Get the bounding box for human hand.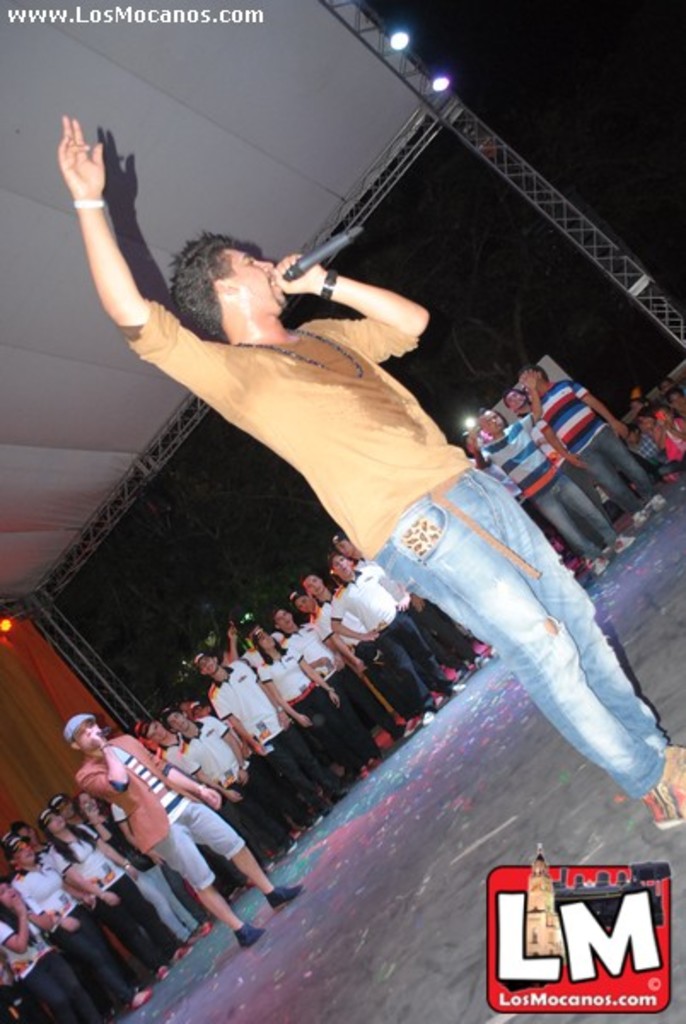
detection(360, 630, 381, 642).
